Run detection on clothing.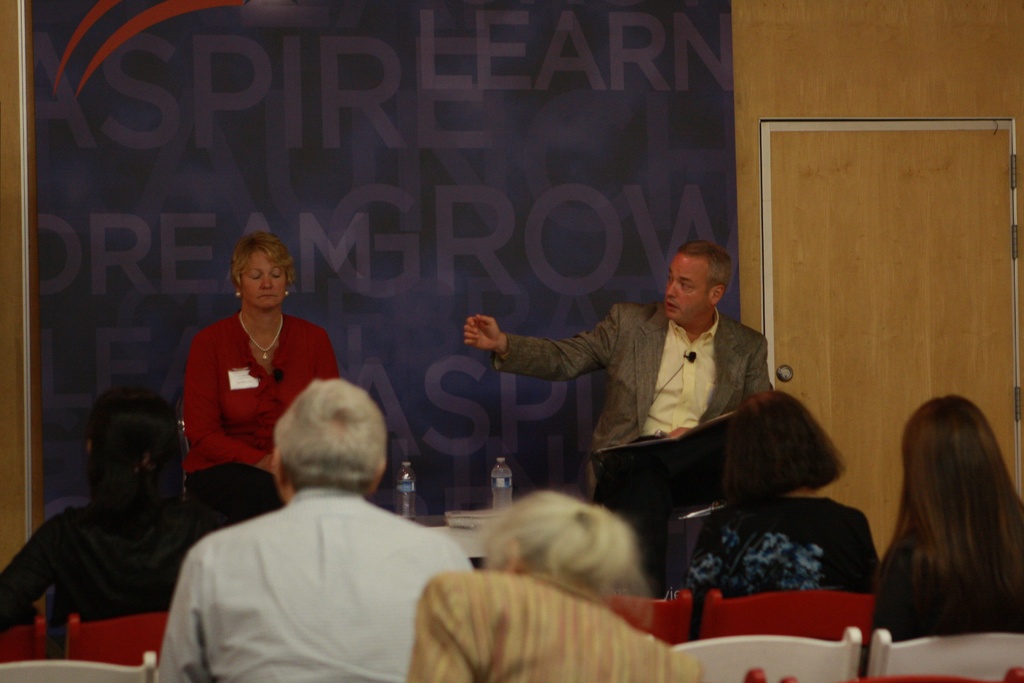
Result: locate(159, 454, 458, 671).
